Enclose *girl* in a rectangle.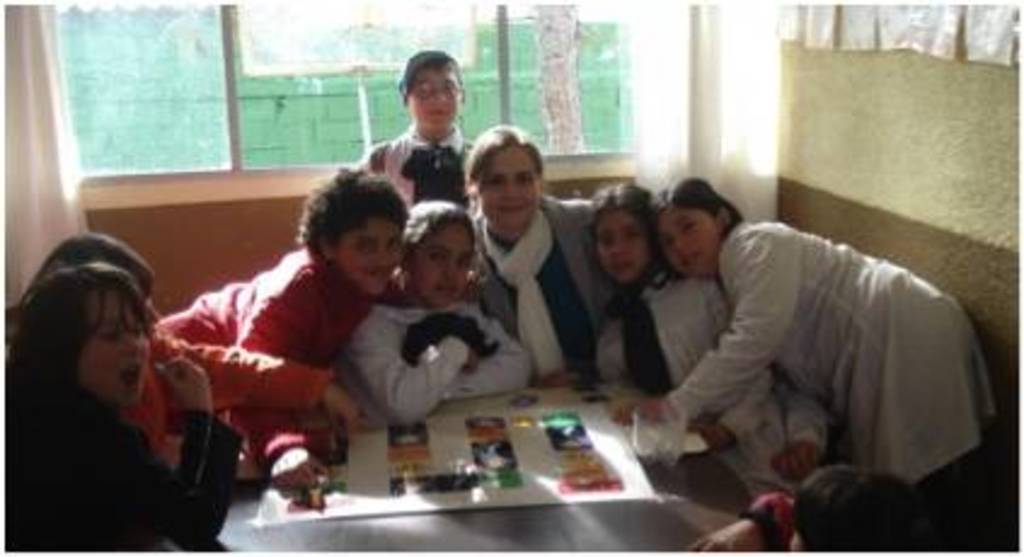
[349, 201, 528, 417].
